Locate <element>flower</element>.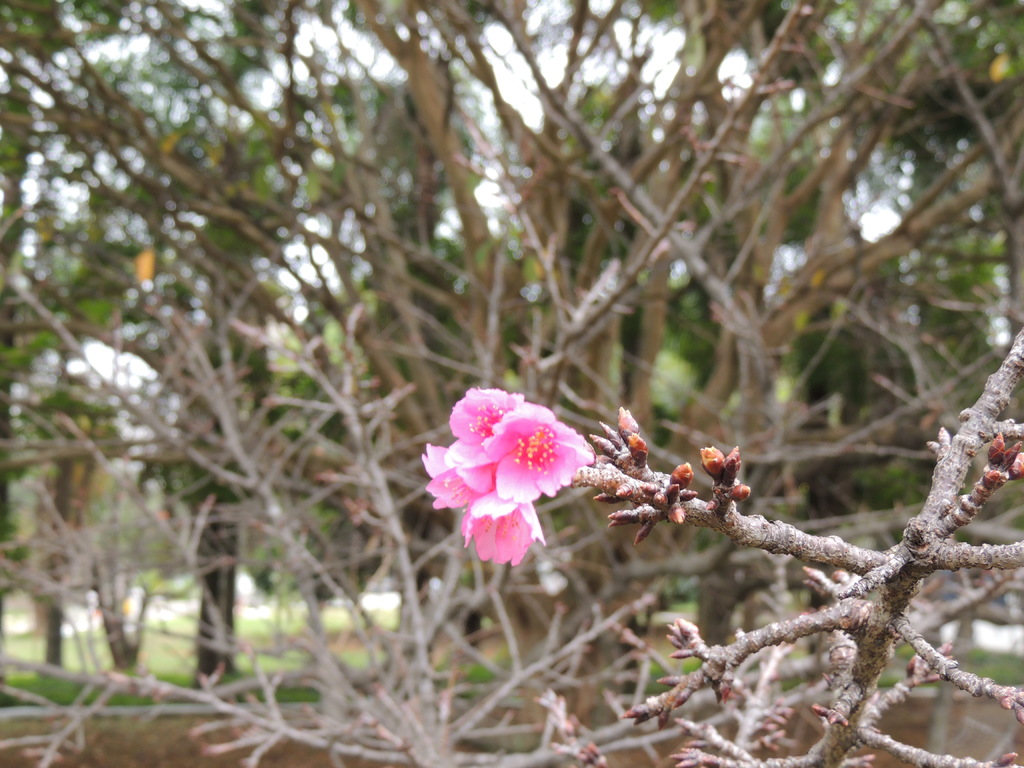
Bounding box: pyautogui.locateOnScreen(454, 490, 546, 563).
